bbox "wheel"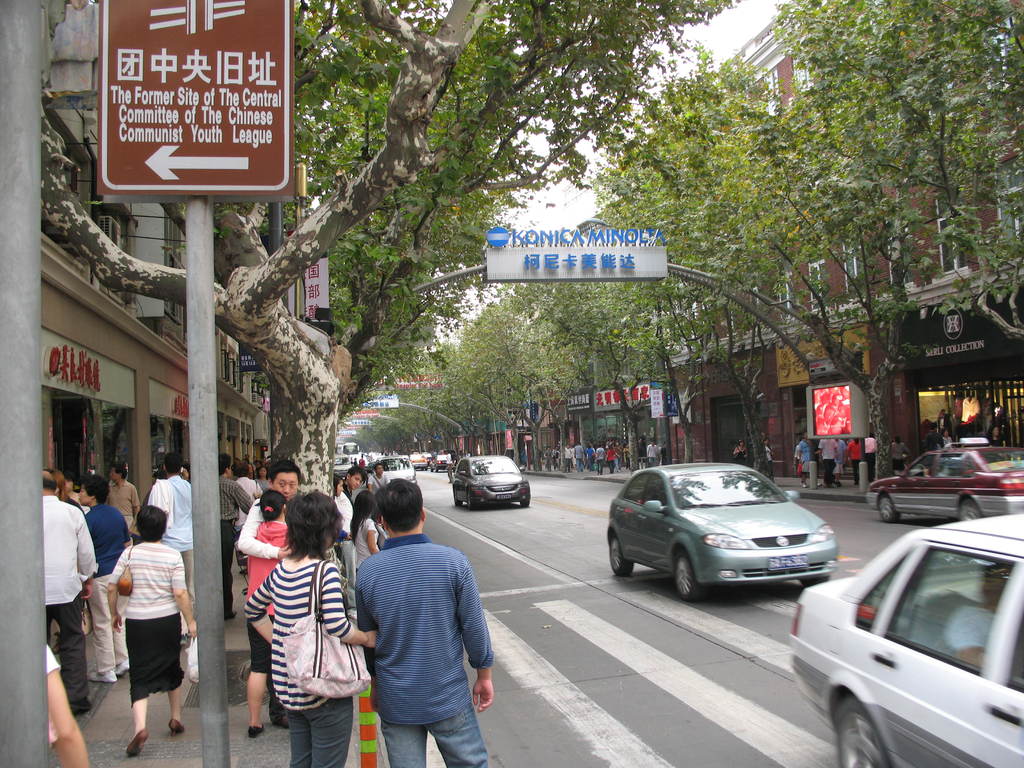
rect(675, 547, 710, 605)
